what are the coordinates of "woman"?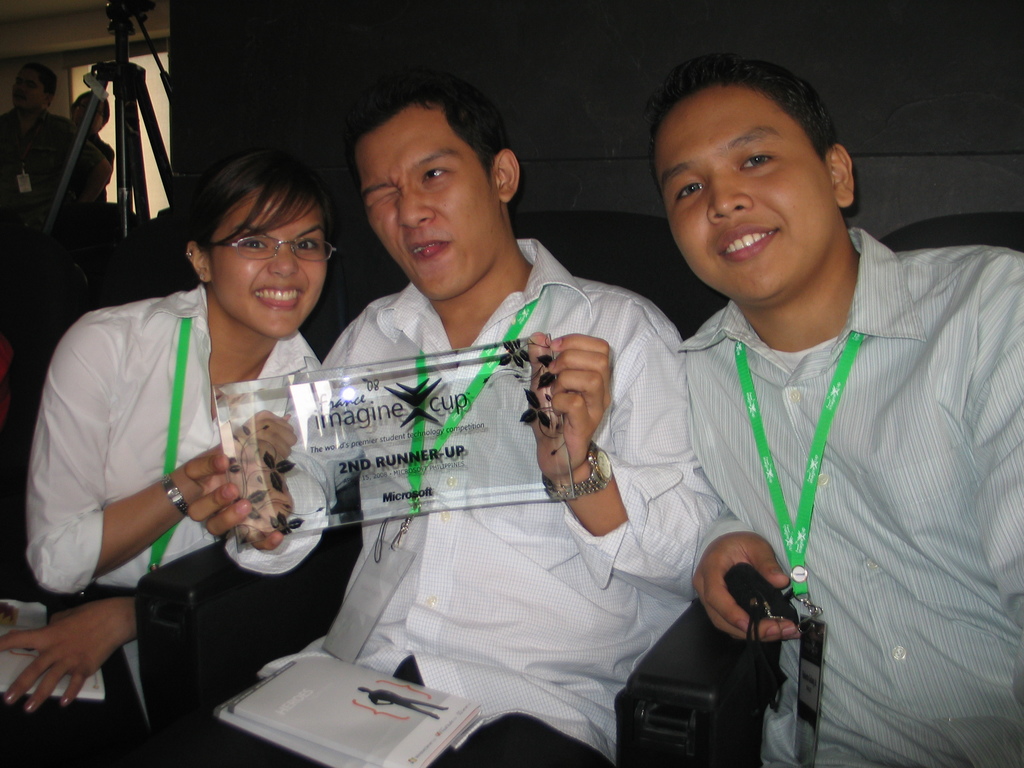
bbox(0, 151, 344, 767).
